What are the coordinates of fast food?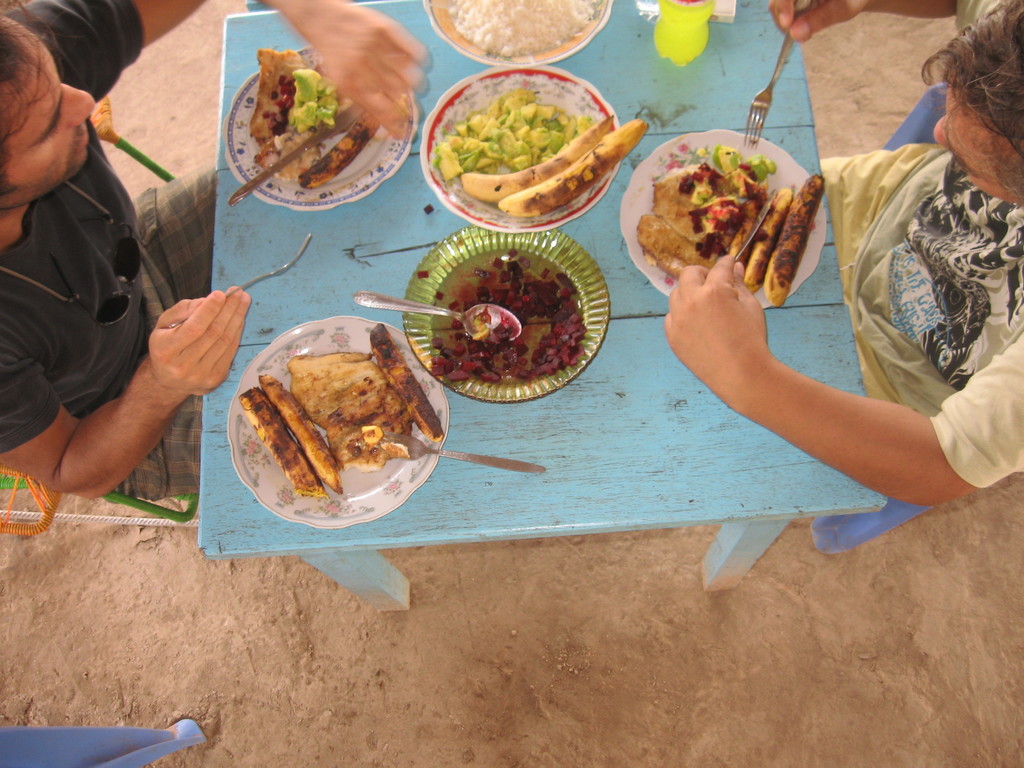
(269, 359, 389, 417).
